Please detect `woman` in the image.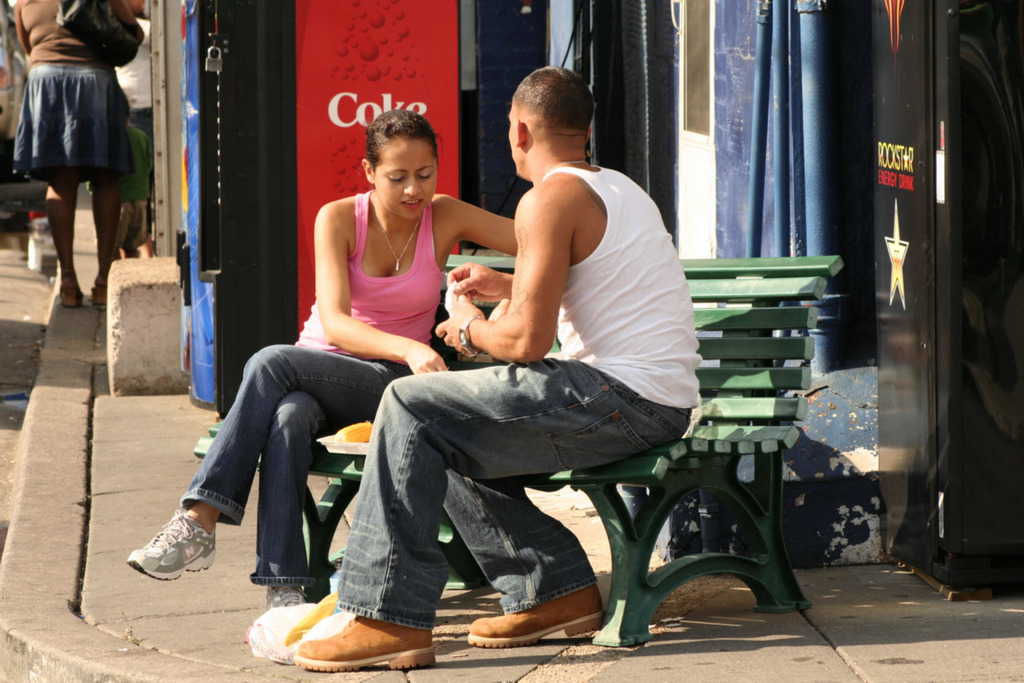
bbox(103, 83, 547, 598).
